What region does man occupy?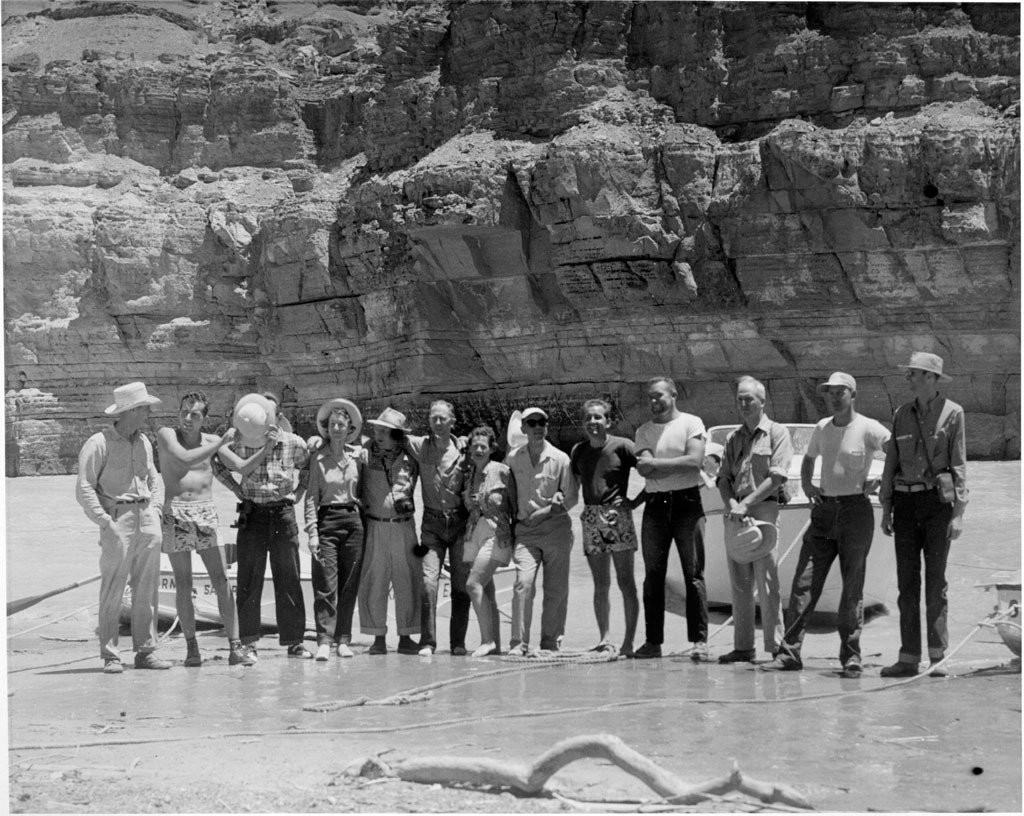
(573, 400, 648, 656).
